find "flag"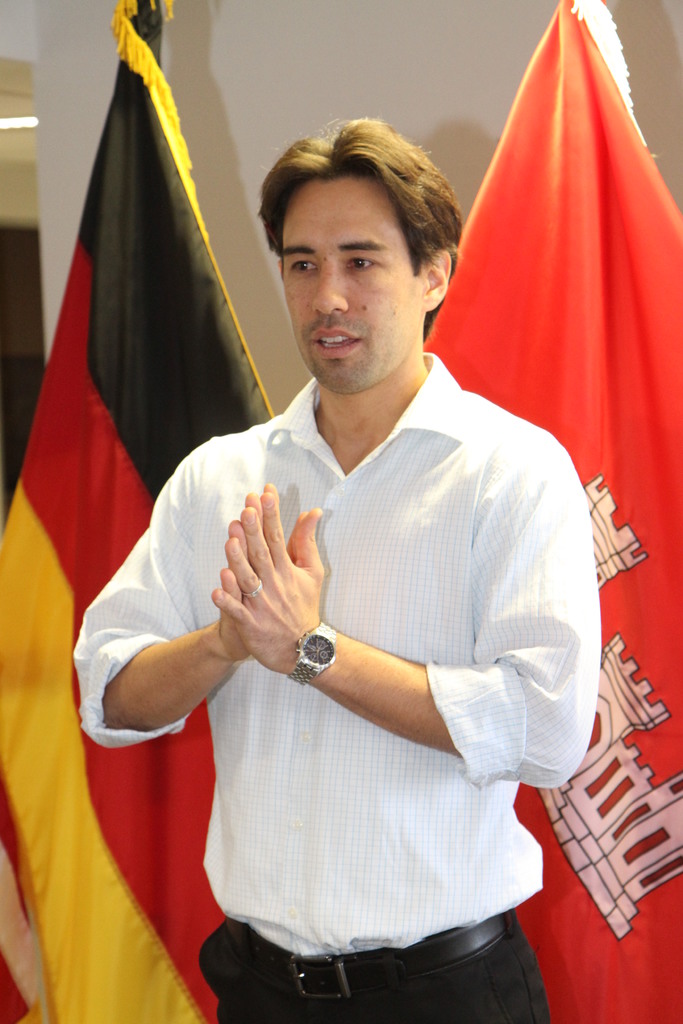
left=418, top=0, right=682, bottom=1023
